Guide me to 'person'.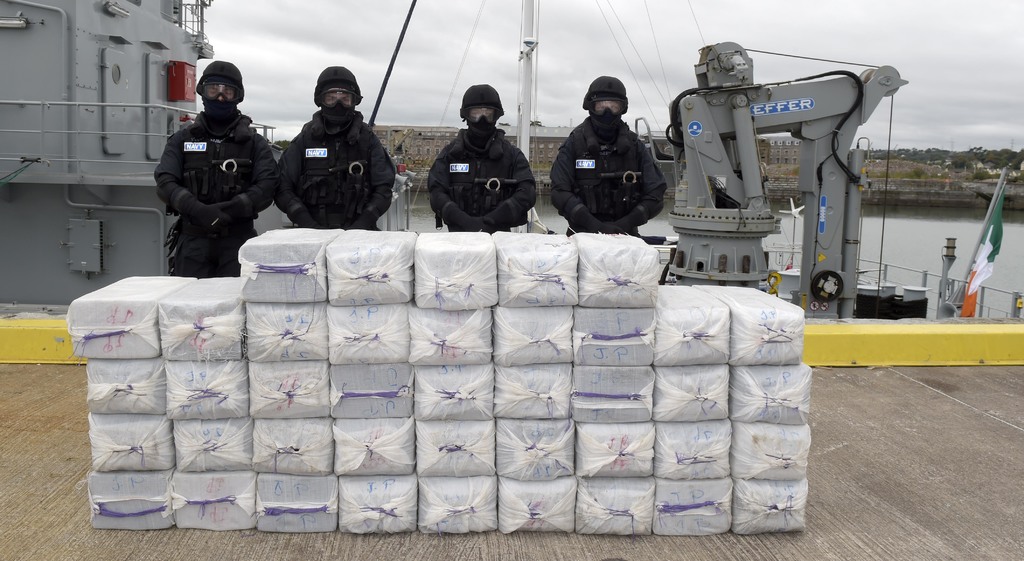
Guidance: rect(425, 81, 538, 230).
